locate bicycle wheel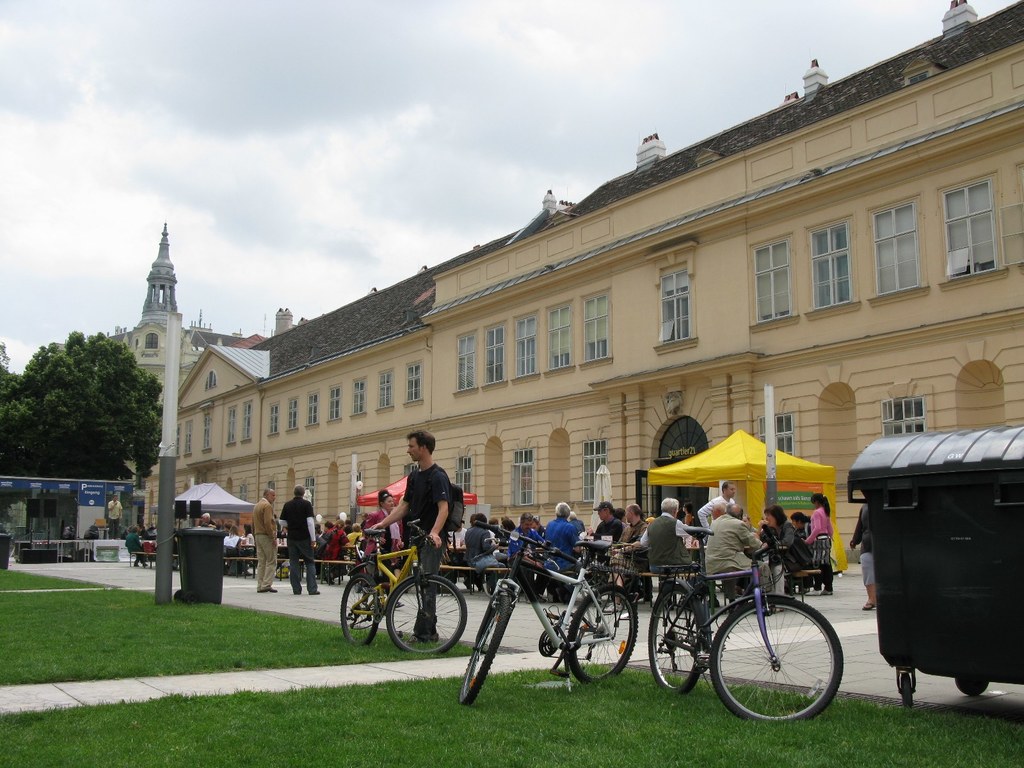
detection(340, 572, 381, 643)
